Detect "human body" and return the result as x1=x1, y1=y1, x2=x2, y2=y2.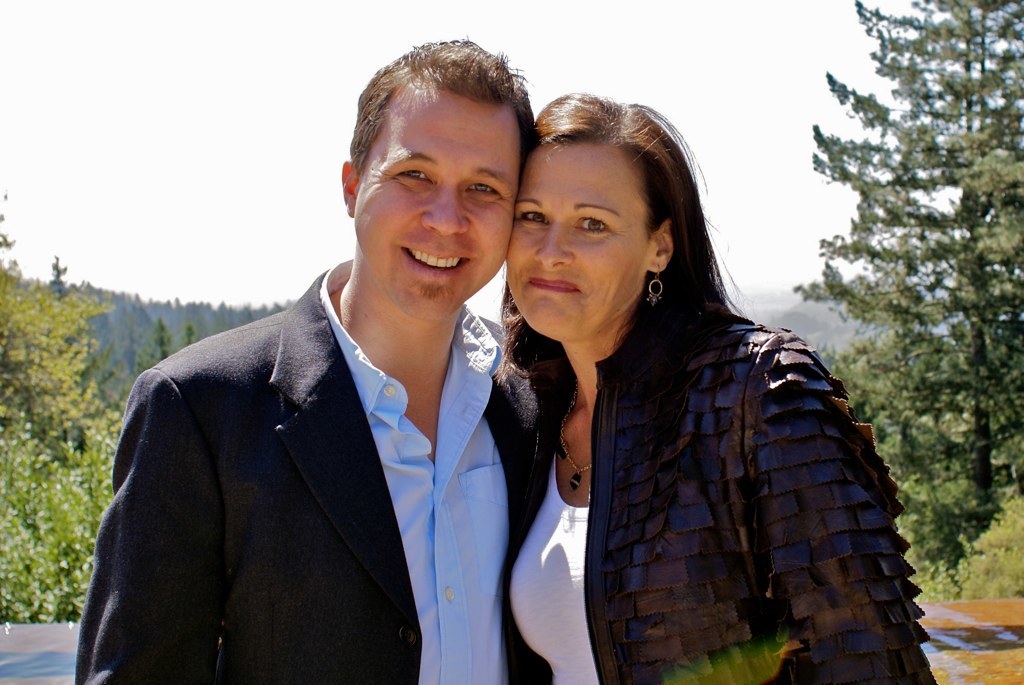
x1=454, y1=140, x2=957, y2=684.
